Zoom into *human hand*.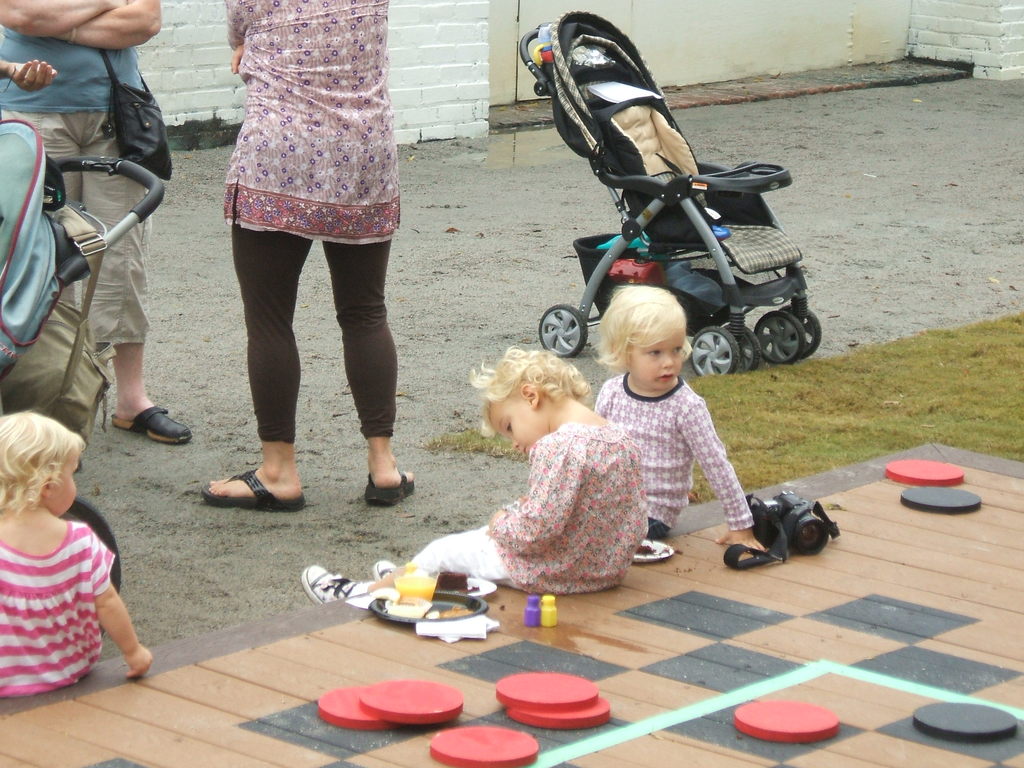
Zoom target: 122 641 154 683.
